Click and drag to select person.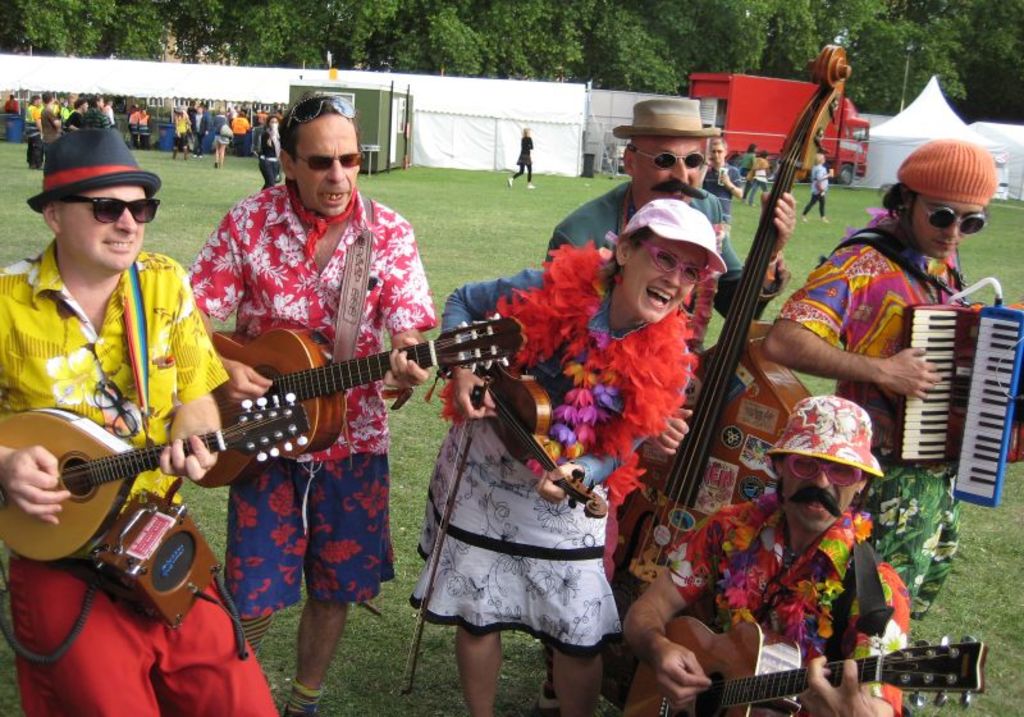
Selection: x1=767 y1=133 x2=1023 y2=634.
